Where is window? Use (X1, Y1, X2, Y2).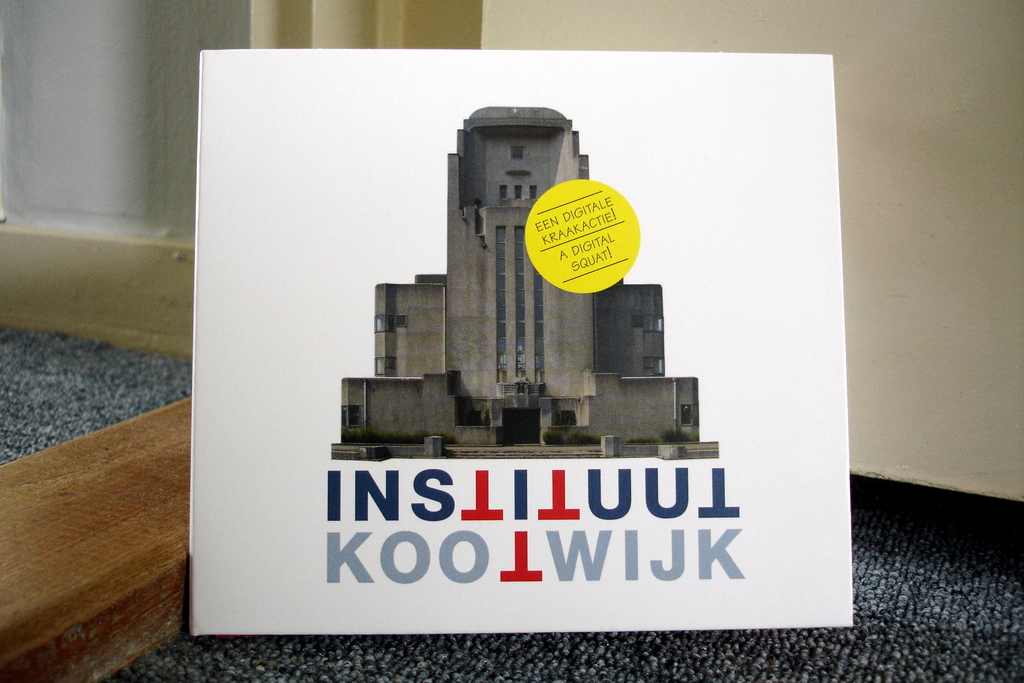
(340, 406, 362, 428).
